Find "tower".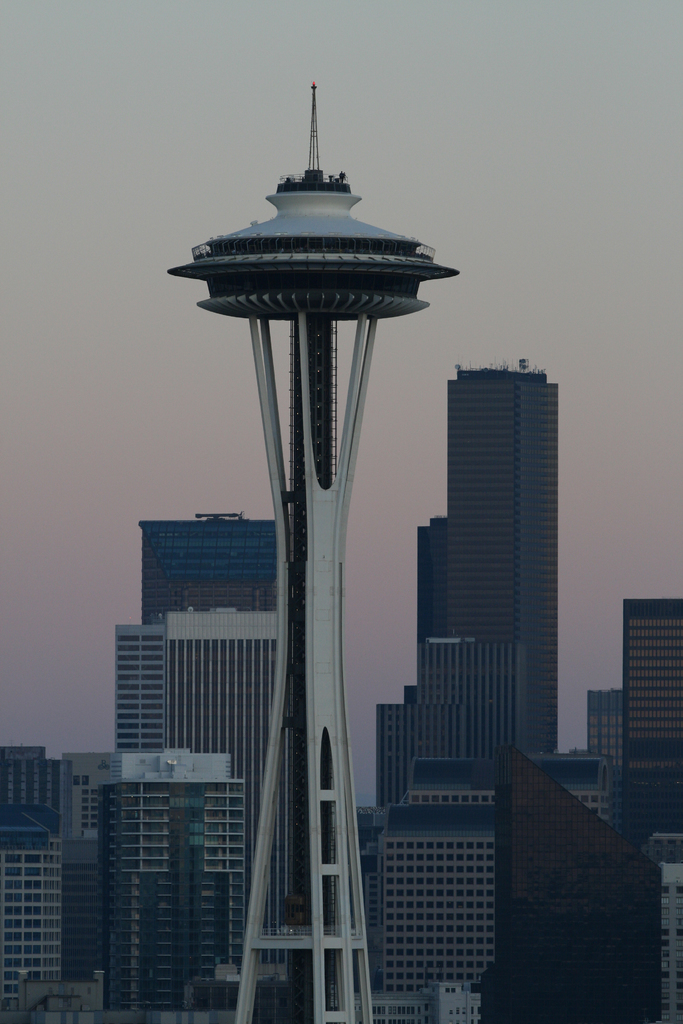
BBox(419, 510, 456, 682).
